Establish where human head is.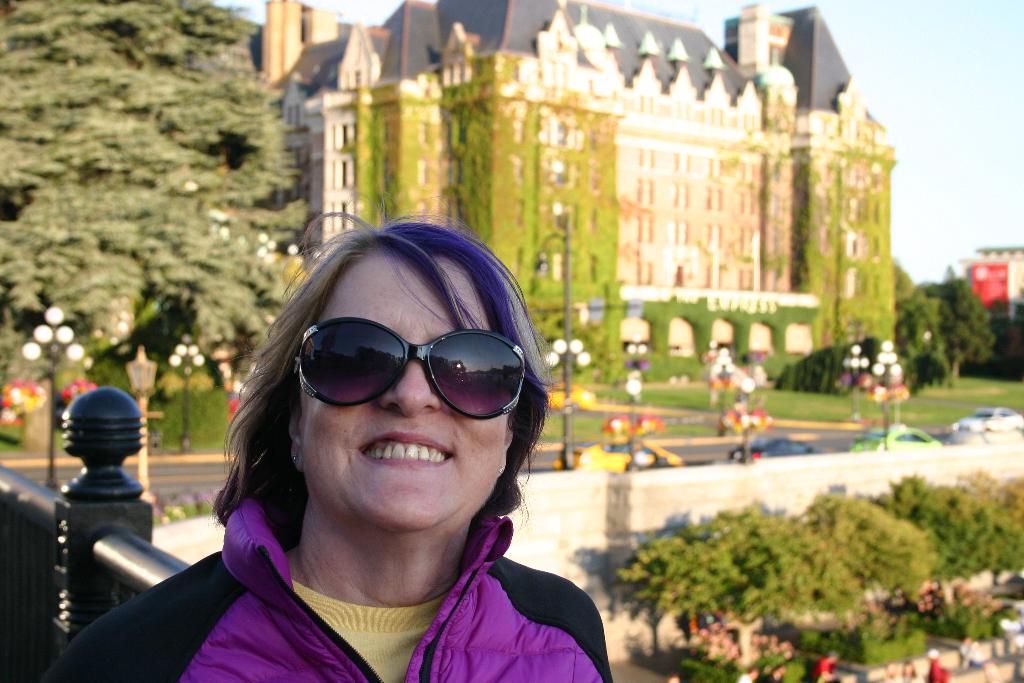
Established at 827:650:842:665.
